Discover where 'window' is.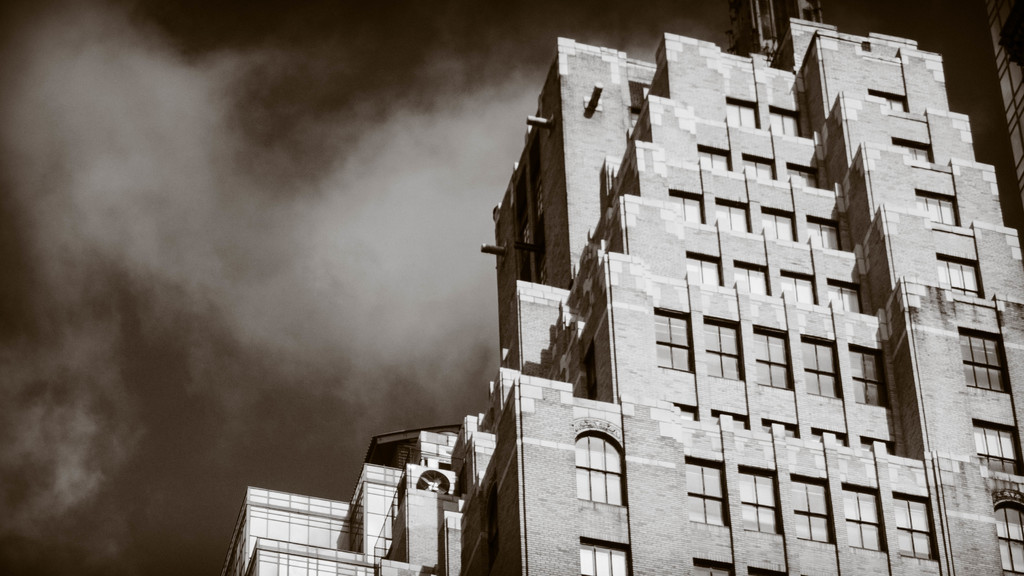
Discovered at select_region(771, 111, 798, 138).
